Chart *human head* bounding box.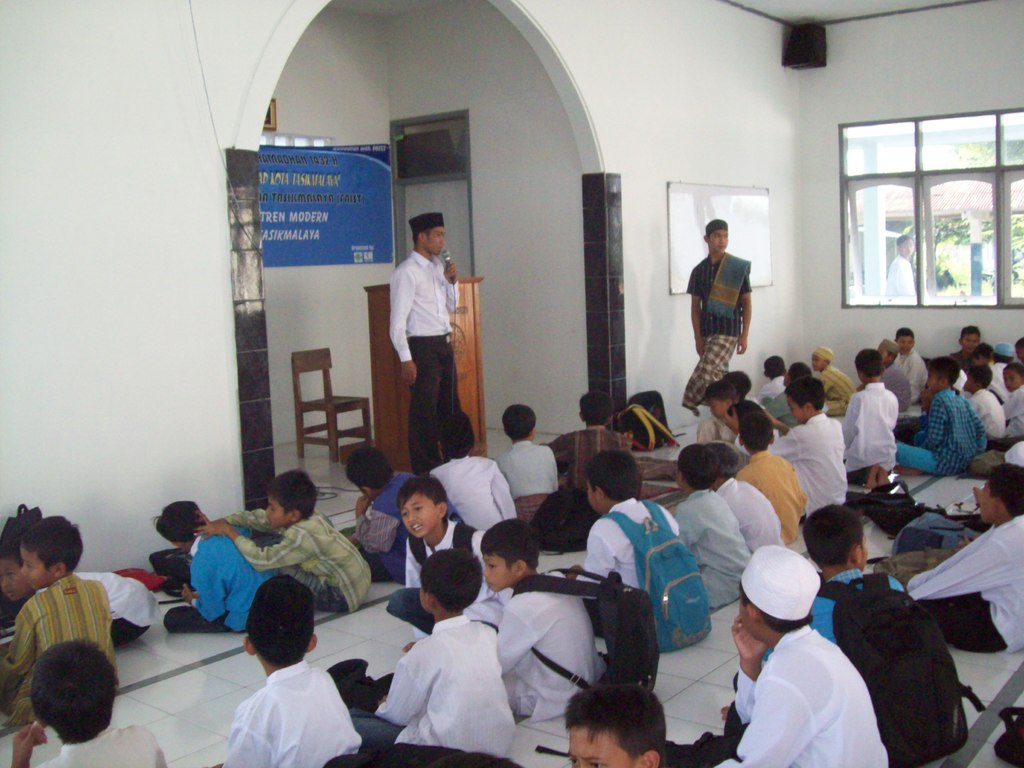
Charted: box(673, 444, 717, 490).
